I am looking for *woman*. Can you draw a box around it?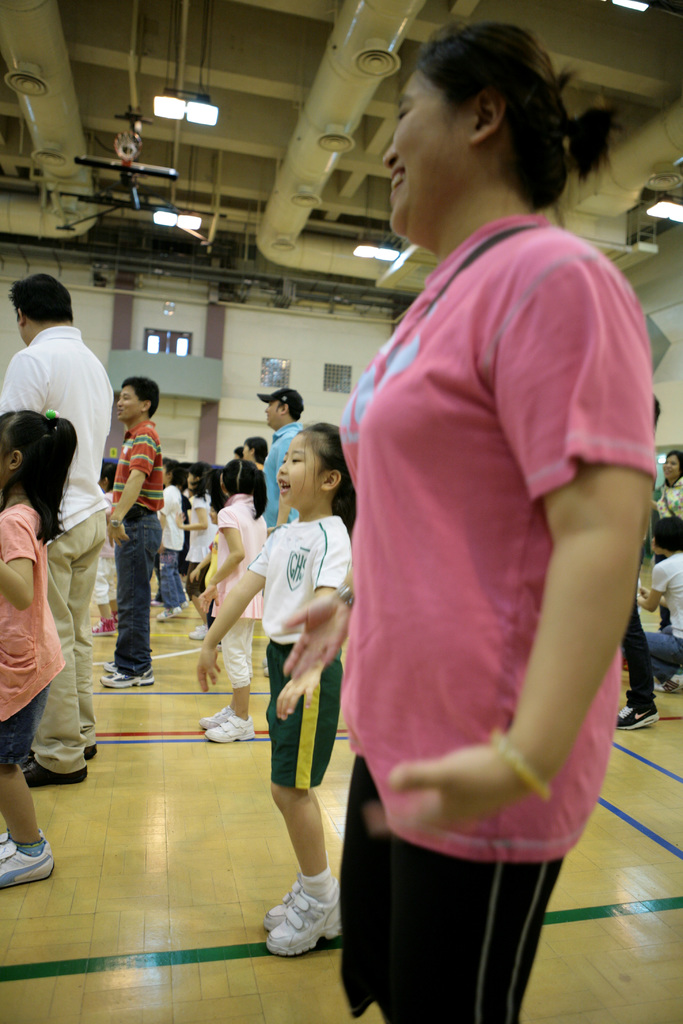
Sure, the bounding box is <box>315,81,670,992</box>.
